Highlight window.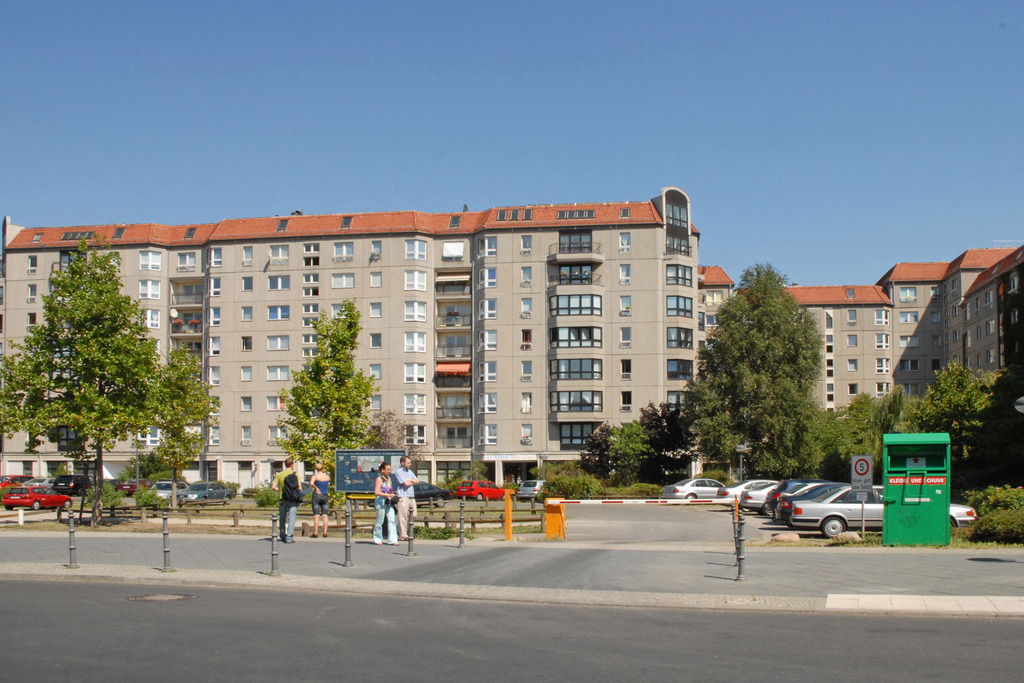
Highlighted region: box=[515, 231, 540, 259].
